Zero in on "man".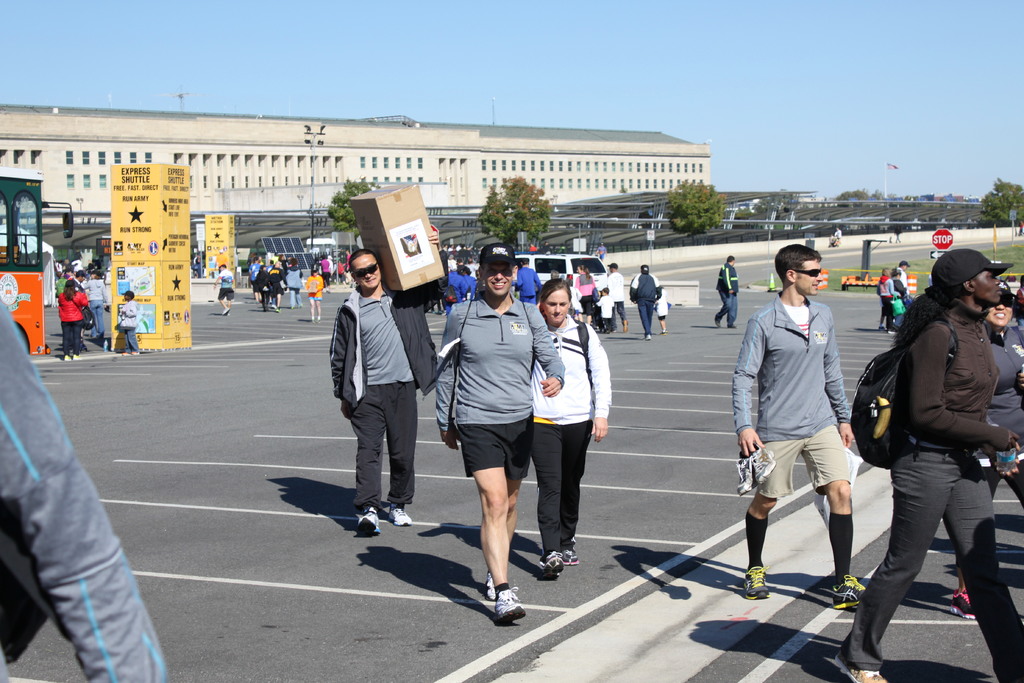
Zeroed in: [712,256,740,331].
